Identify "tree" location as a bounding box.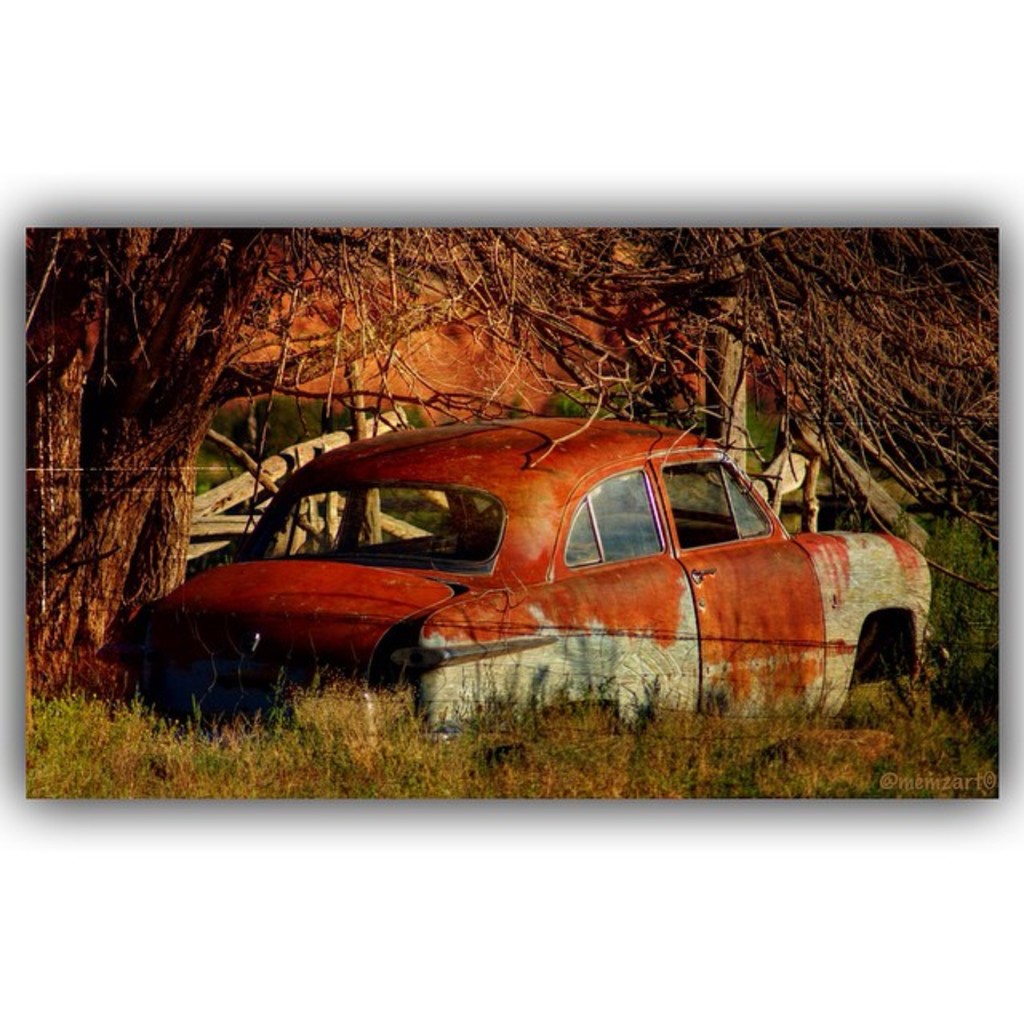
[x1=11, y1=219, x2=1006, y2=645].
